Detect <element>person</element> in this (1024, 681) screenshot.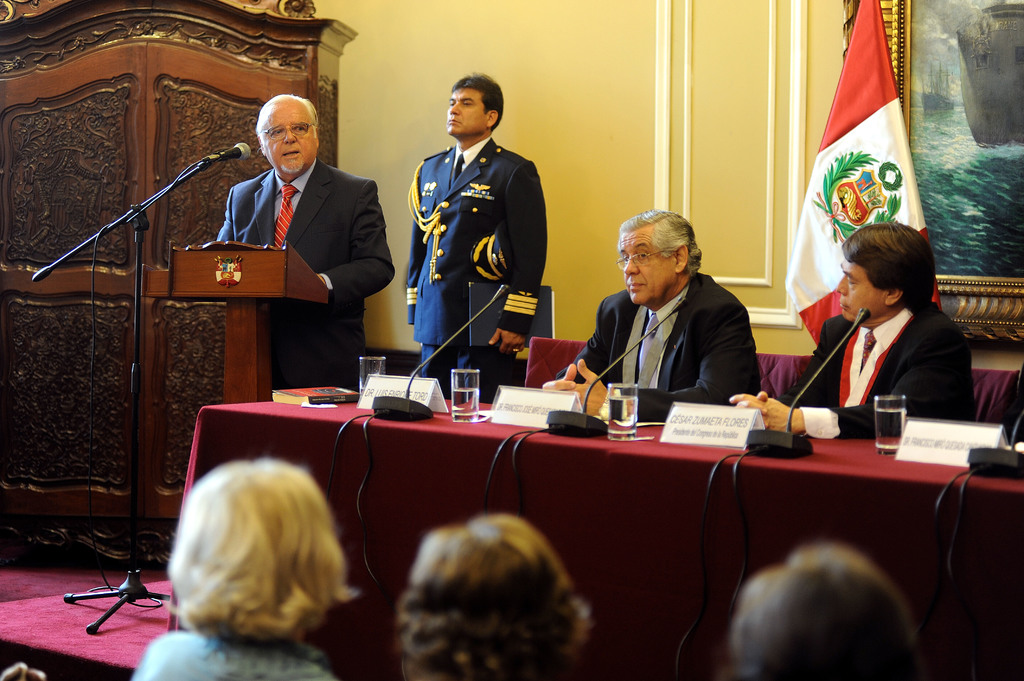
Detection: bbox(723, 220, 975, 436).
